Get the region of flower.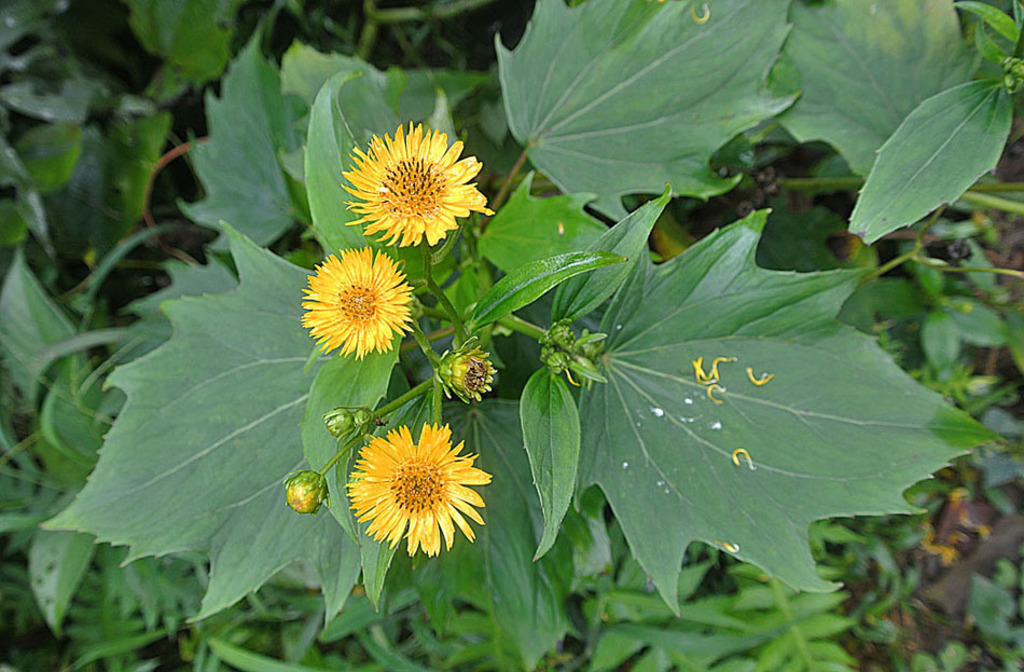
rect(344, 421, 494, 564).
